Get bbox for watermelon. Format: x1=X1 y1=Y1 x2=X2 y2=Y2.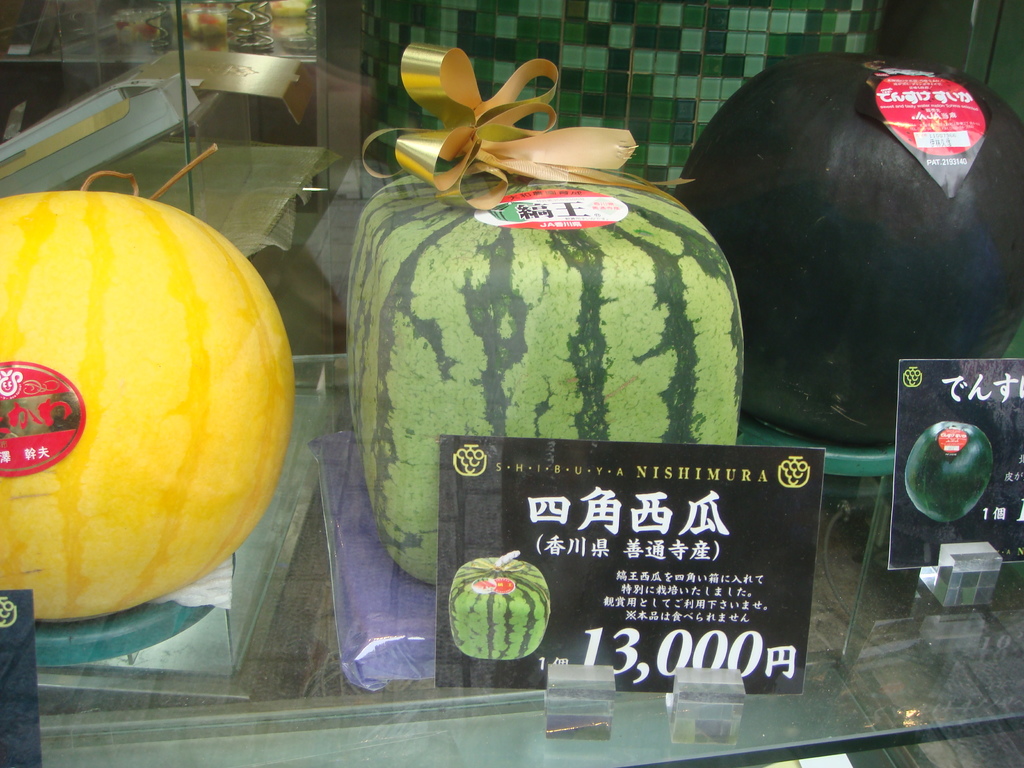
x1=347 y1=175 x2=748 y2=584.
